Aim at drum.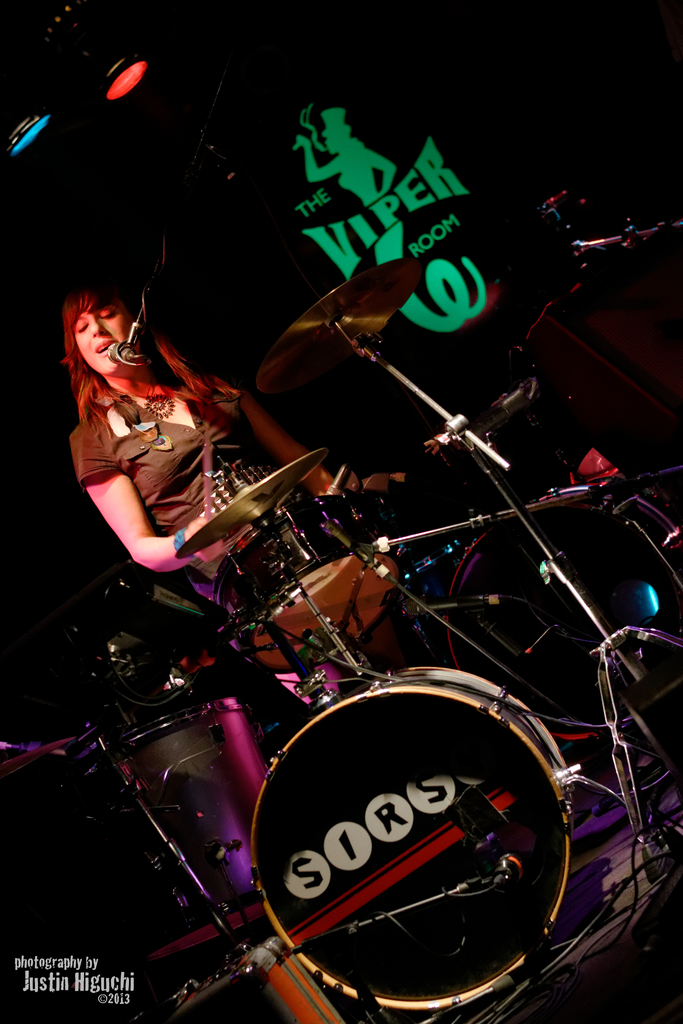
Aimed at Rect(208, 490, 404, 678).
